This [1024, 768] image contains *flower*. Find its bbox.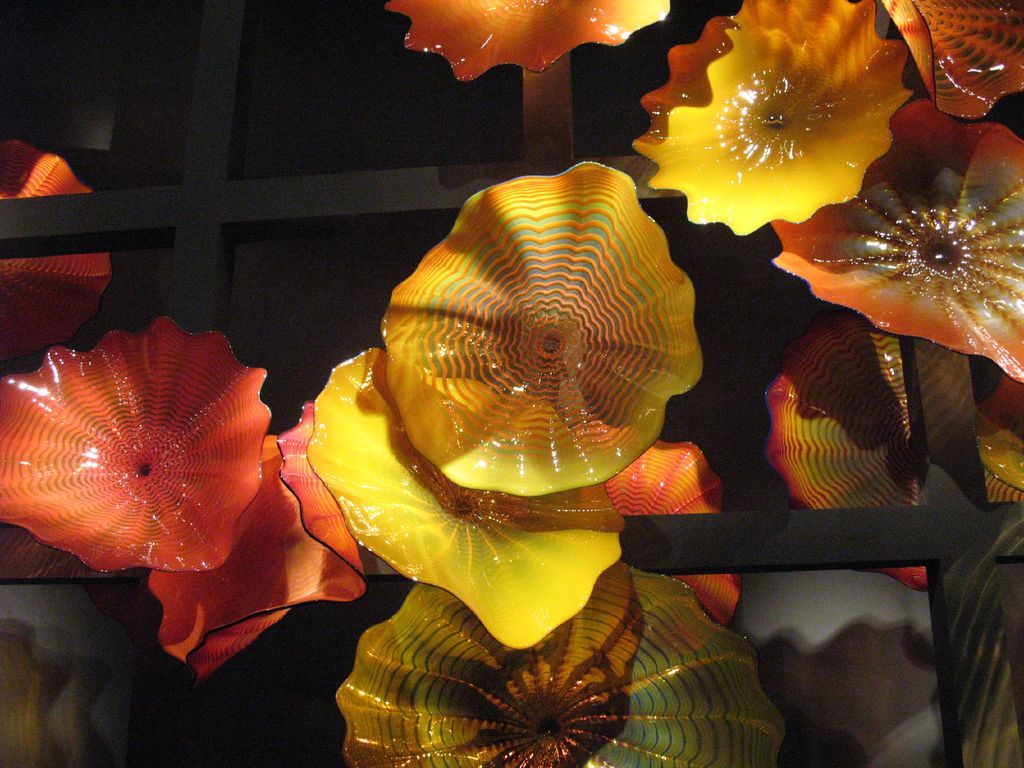
{"x1": 377, "y1": 159, "x2": 709, "y2": 495}.
